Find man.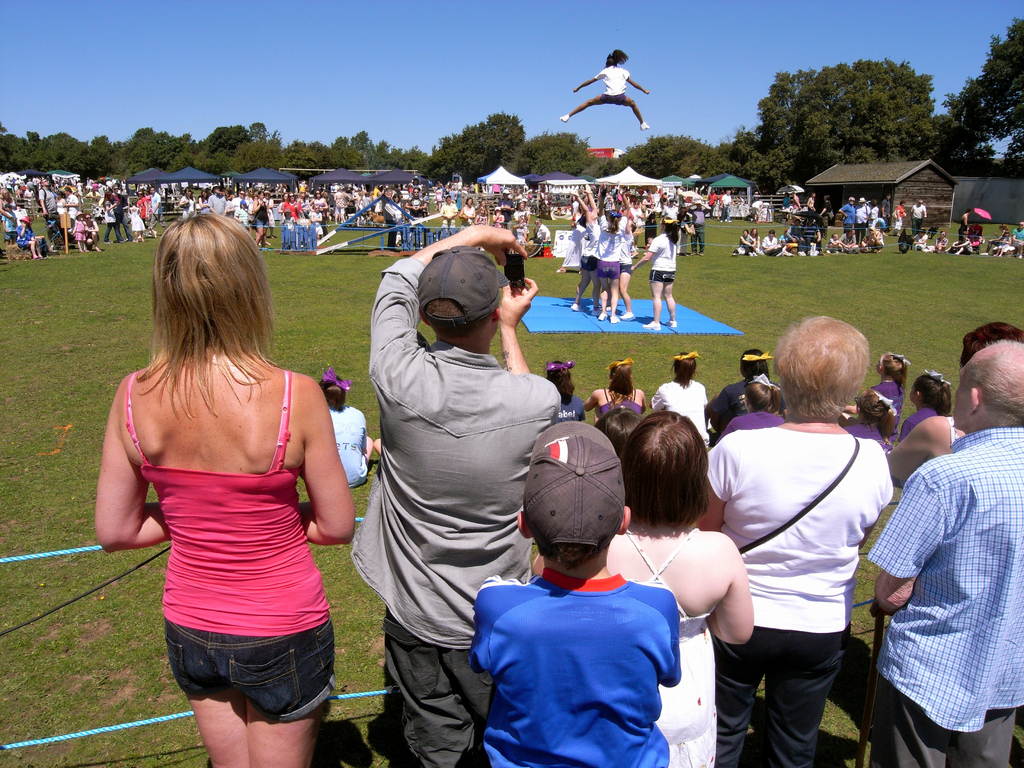
box(781, 216, 808, 259).
